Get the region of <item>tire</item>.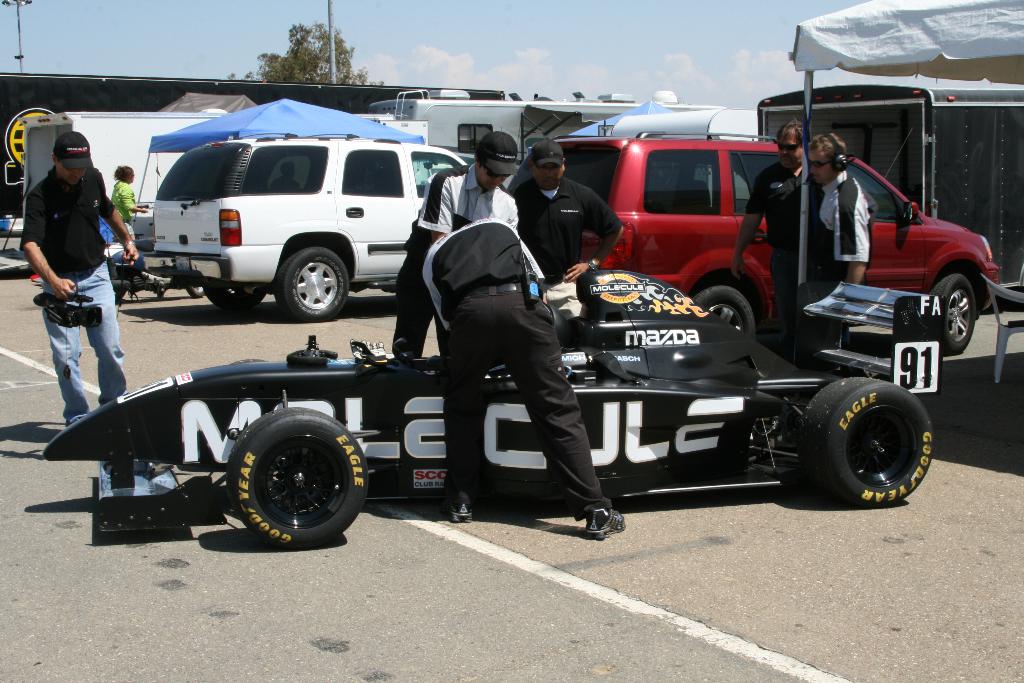
select_region(688, 286, 760, 338).
